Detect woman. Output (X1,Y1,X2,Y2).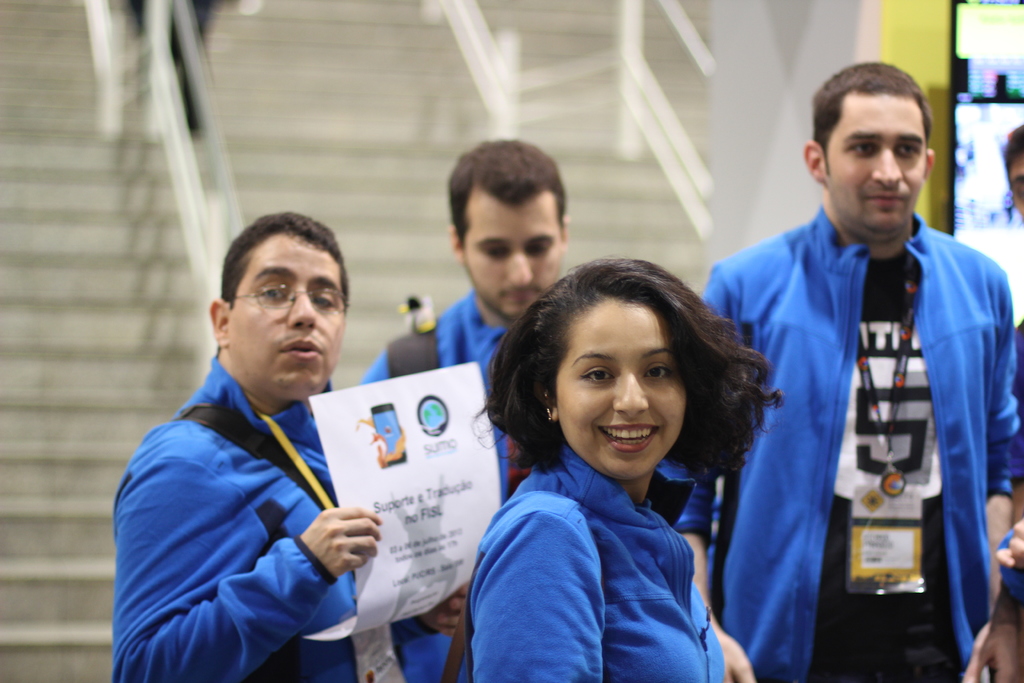
(463,259,781,682).
